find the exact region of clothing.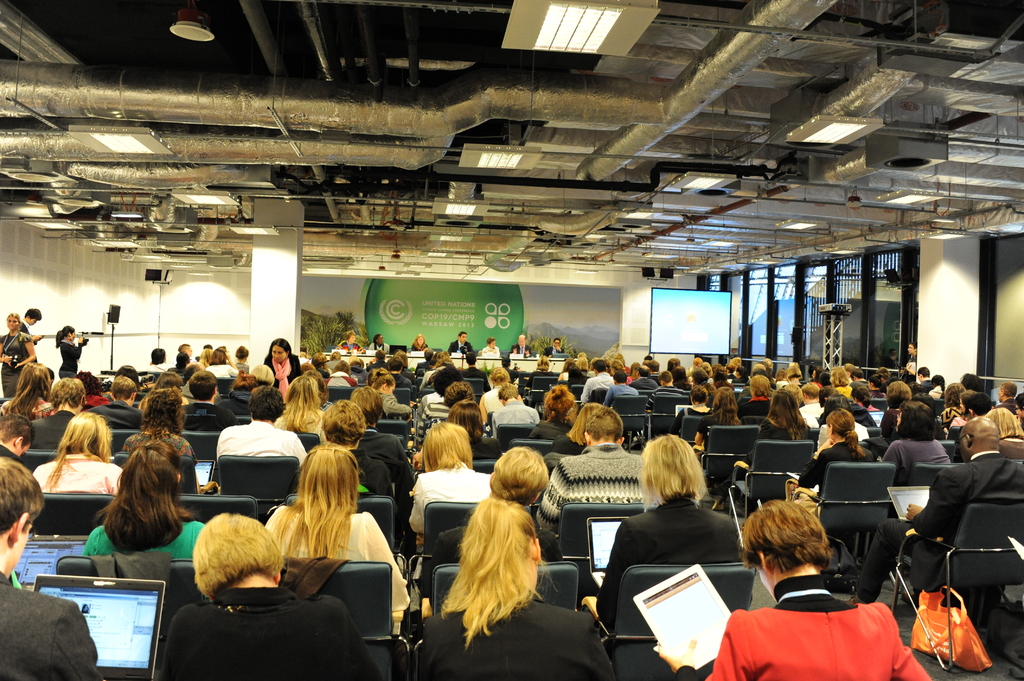
Exact region: (268, 513, 426, 620).
